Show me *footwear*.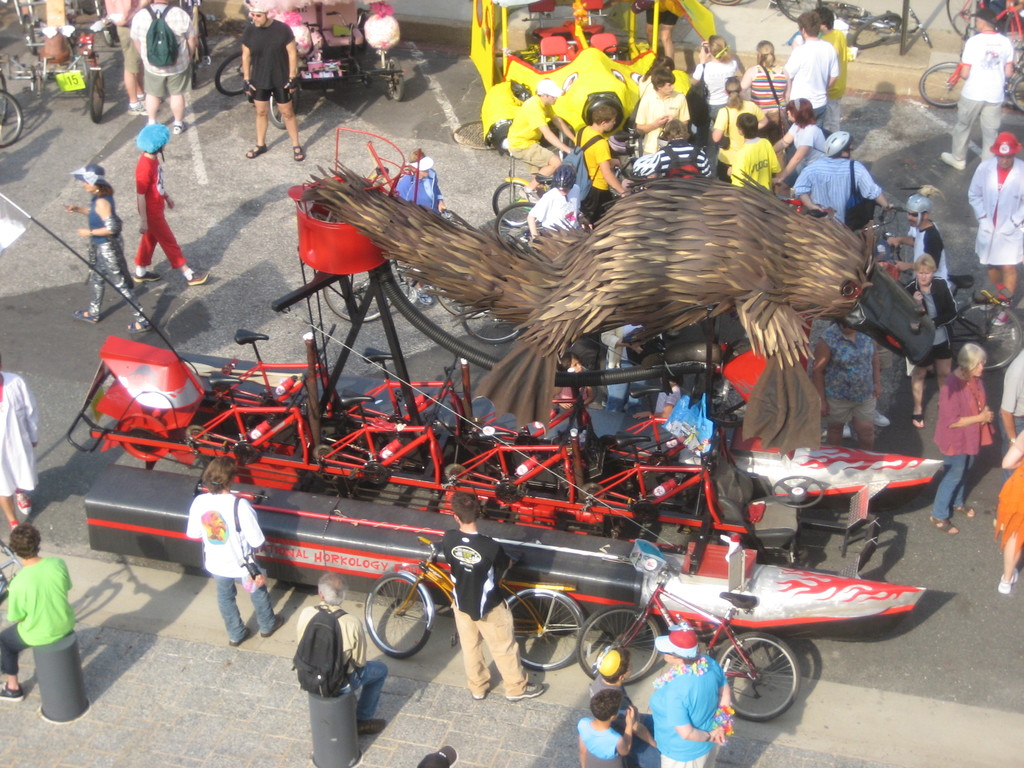
*footwear* is here: {"left": 874, "top": 406, "right": 890, "bottom": 426}.
